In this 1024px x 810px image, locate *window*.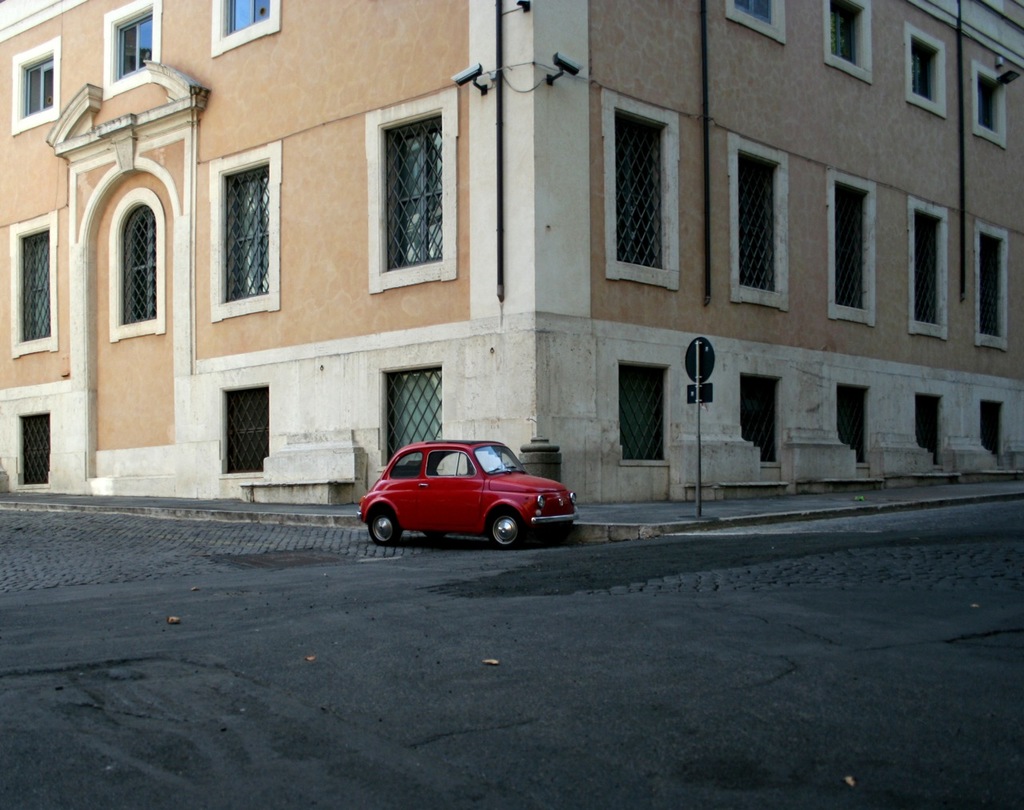
Bounding box: <region>730, 0, 773, 26</region>.
